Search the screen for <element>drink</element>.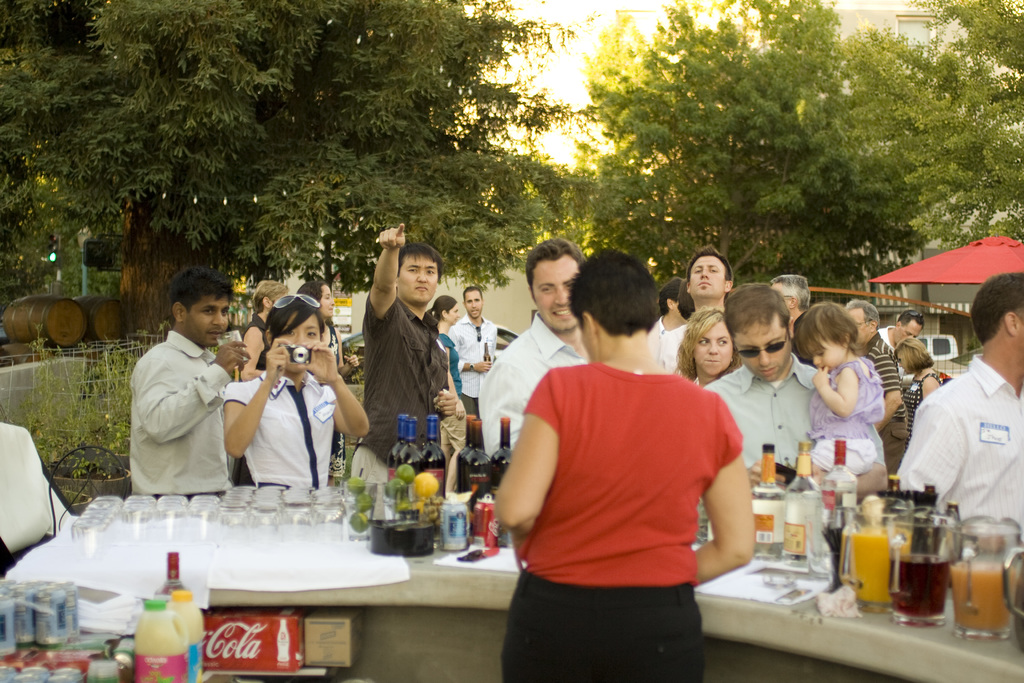
Found at <region>486, 416, 514, 490</region>.
